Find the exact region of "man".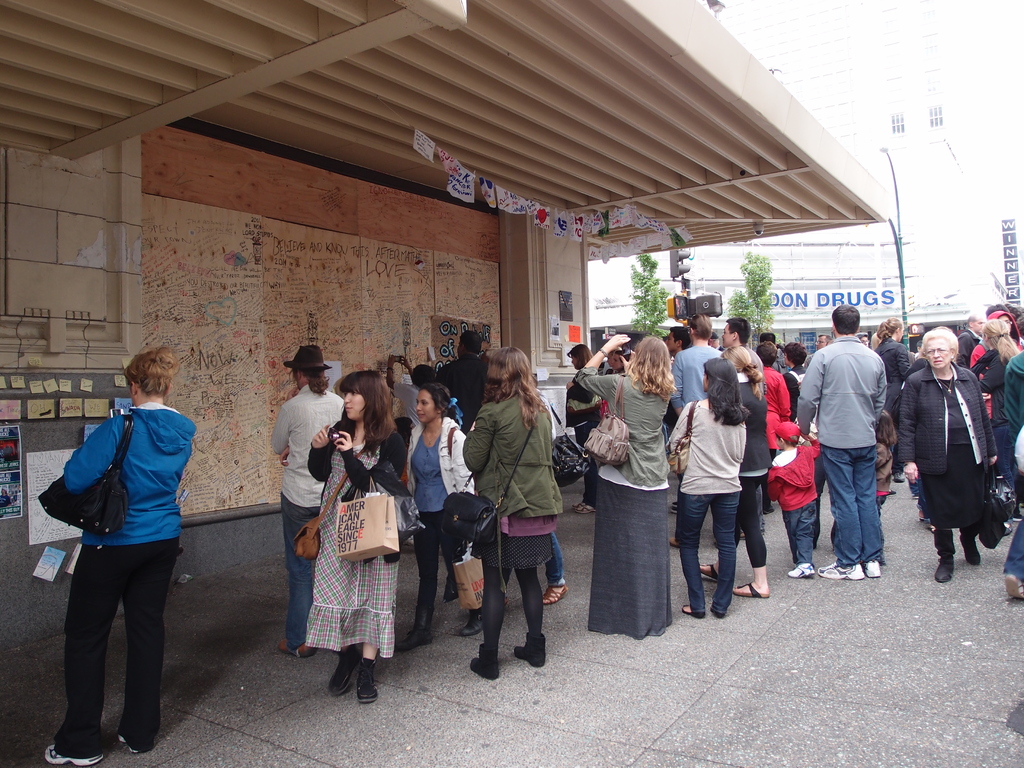
Exact region: Rect(810, 308, 904, 596).
